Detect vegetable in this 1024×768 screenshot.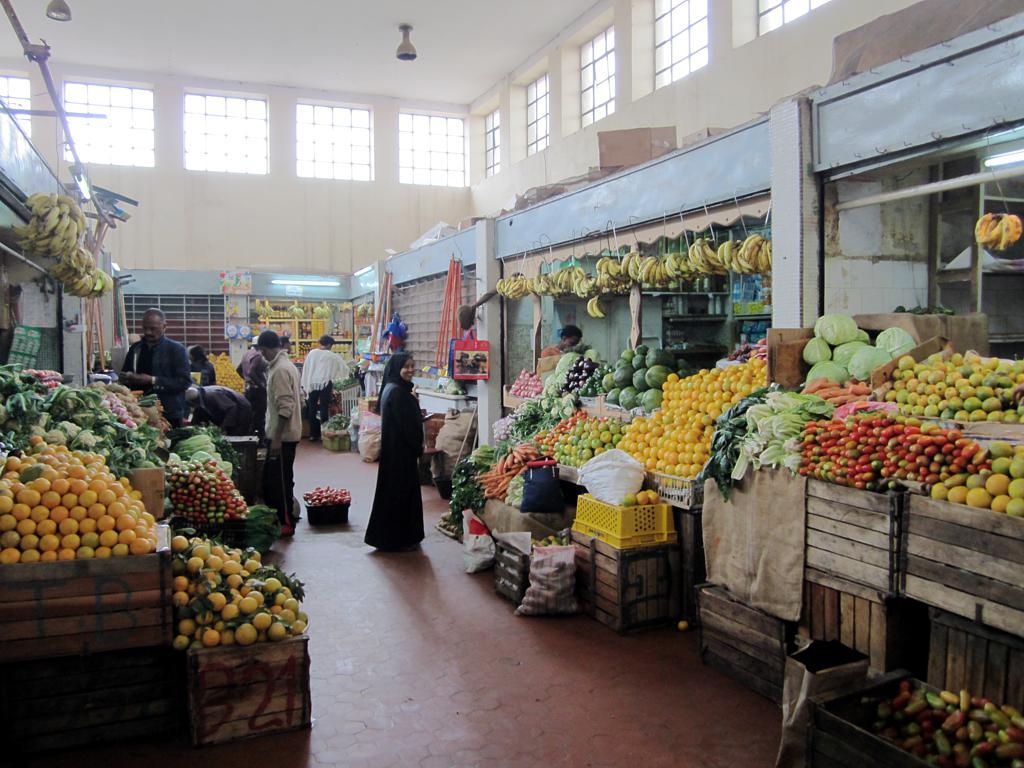
Detection: bbox(839, 674, 1021, 766).
